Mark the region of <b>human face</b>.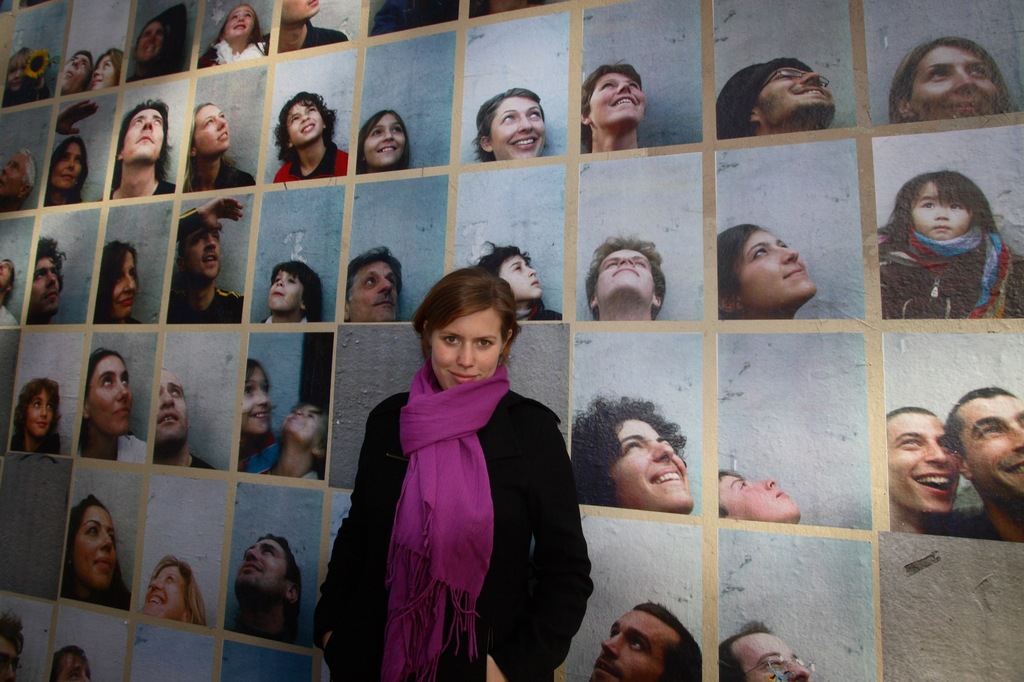
Region: left=961, top=392, right=1023, bottom=493.
